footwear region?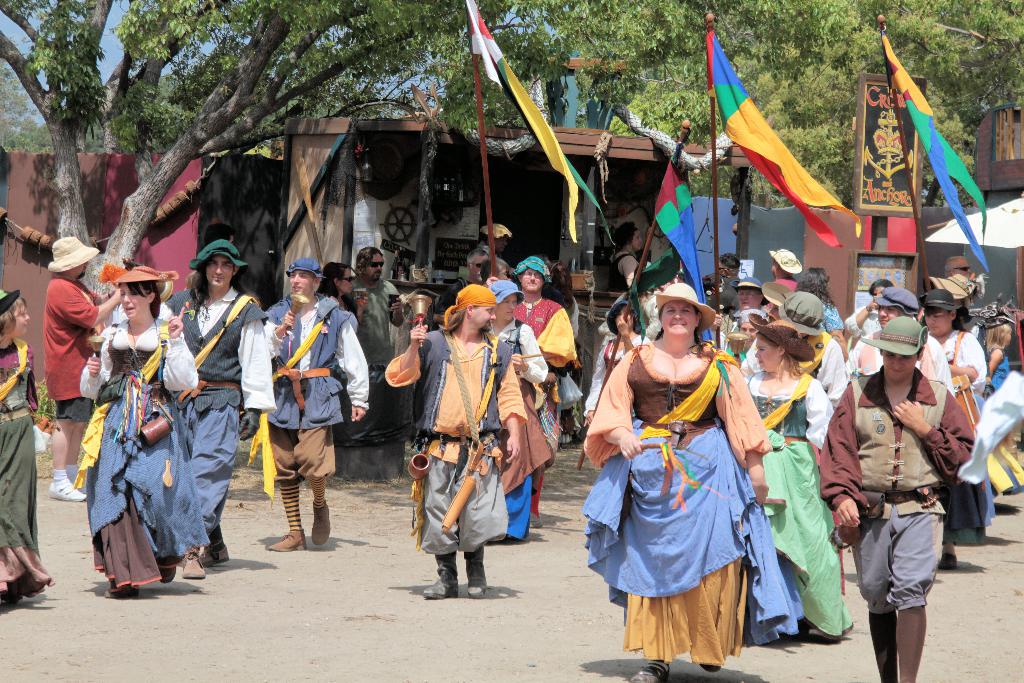
[left=309, top=497, right=330, bottom=547]
